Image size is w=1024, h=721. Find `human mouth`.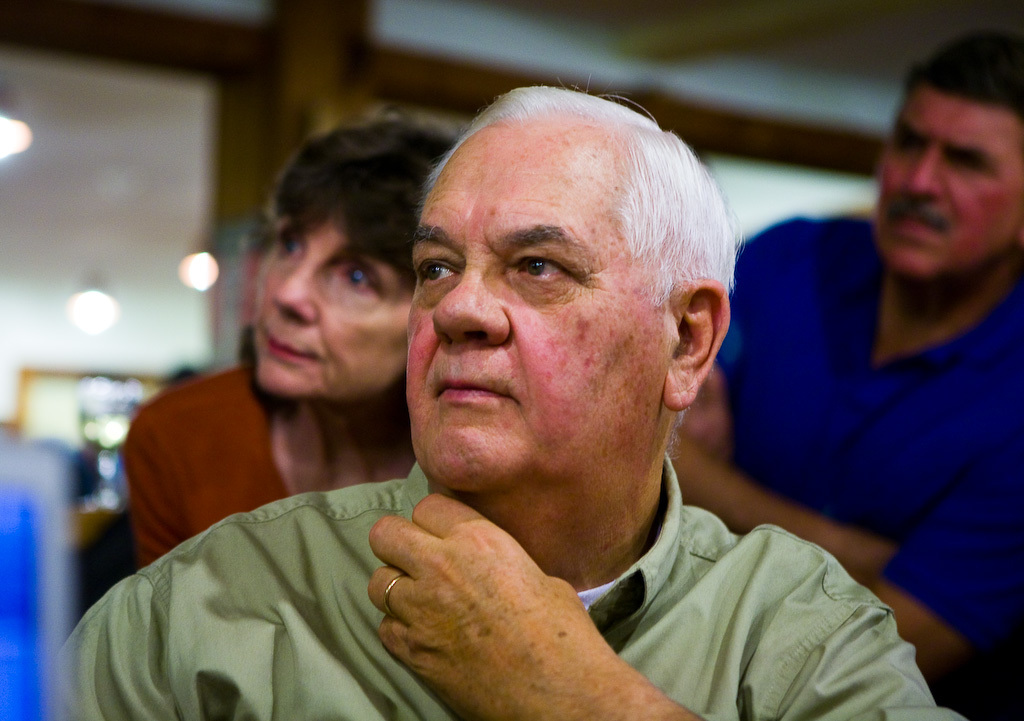
x1=435 y1=376 x2=516 y2=407.
